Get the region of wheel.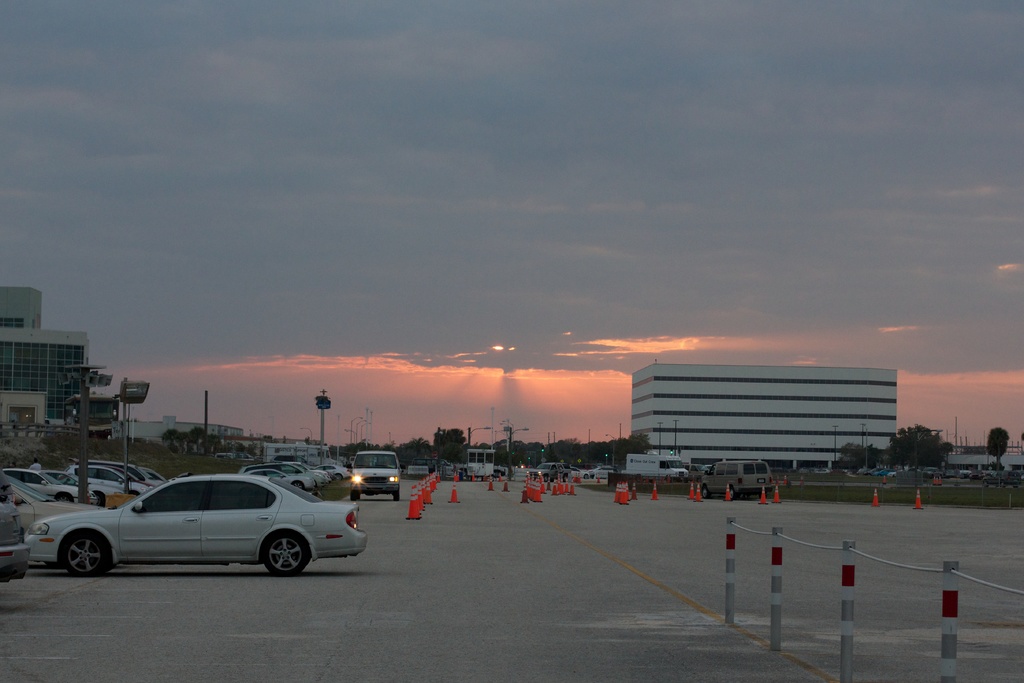
<region>728, 485, 737, 497</region>.
